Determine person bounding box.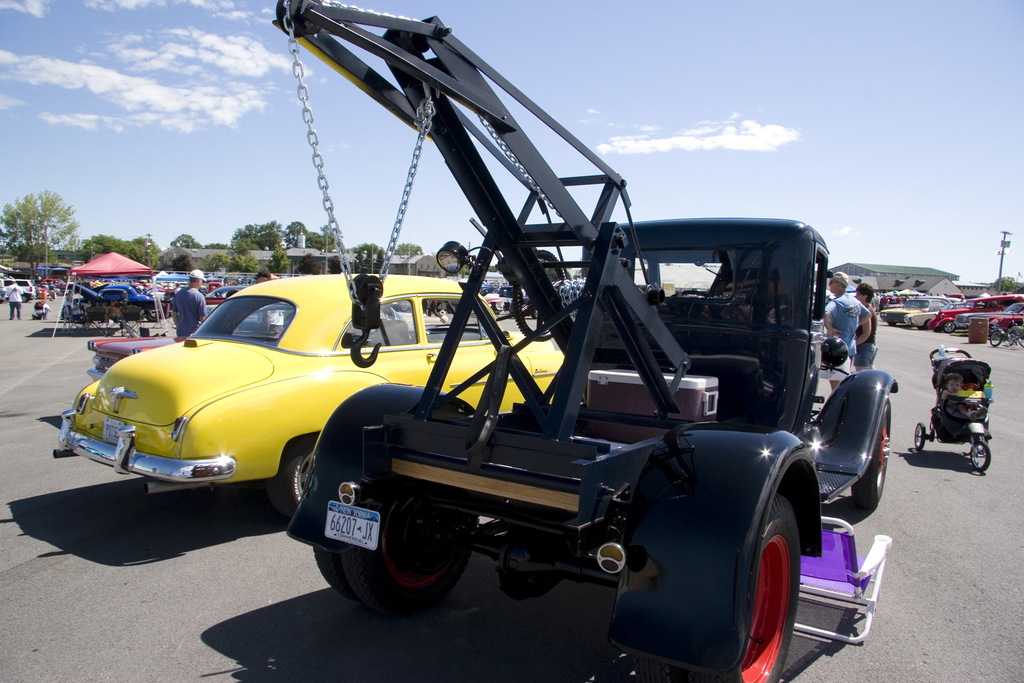
Determined: detection(941, 370, 988, 422).
